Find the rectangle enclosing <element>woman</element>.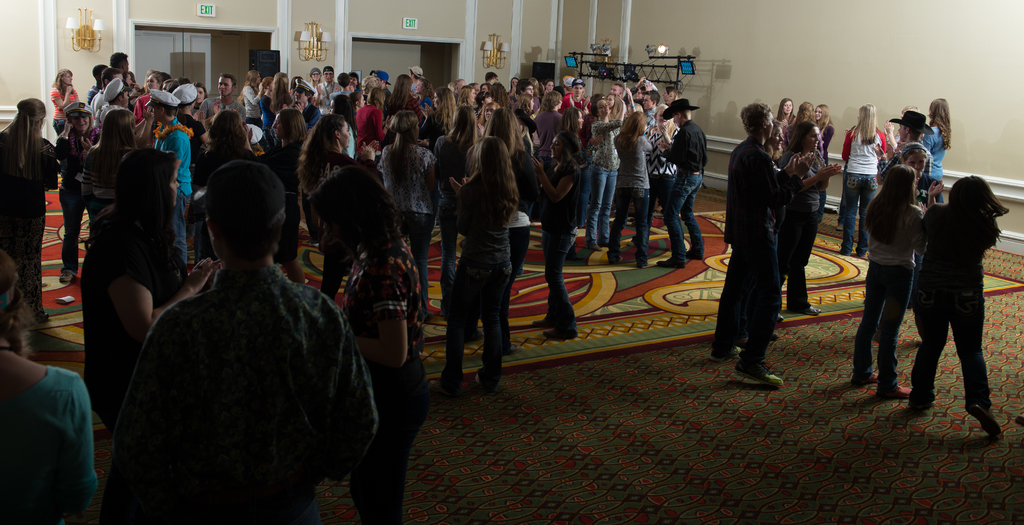
[x1=921, y1=95, x2=950, y2=200].
